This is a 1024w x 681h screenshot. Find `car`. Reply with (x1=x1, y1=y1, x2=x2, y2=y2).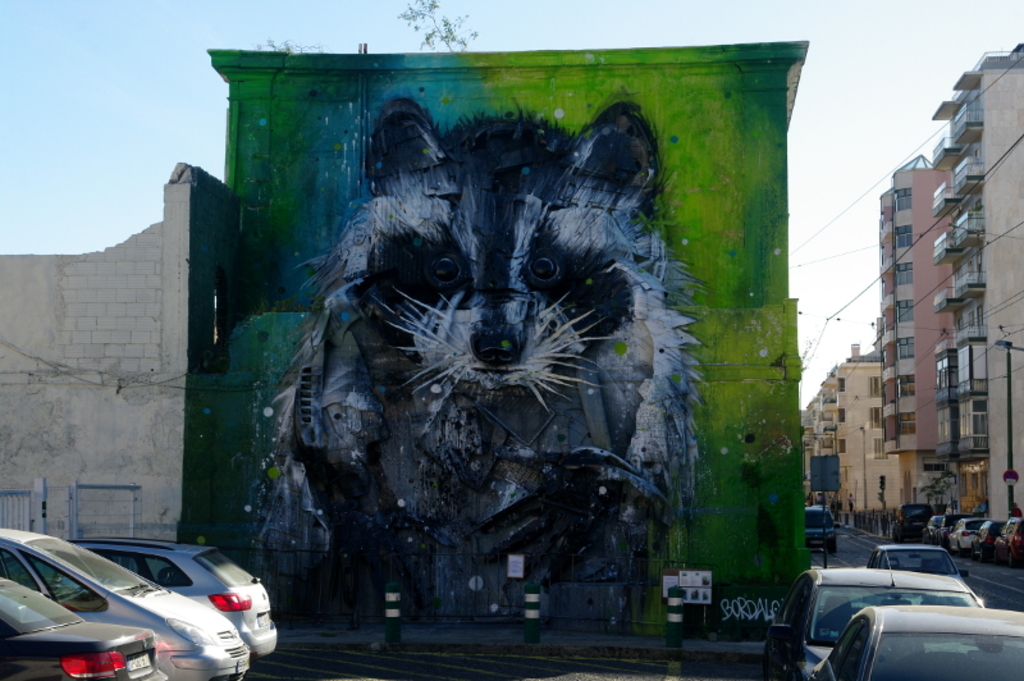
(x1=67, y1=538, x2=278, y2=655).
